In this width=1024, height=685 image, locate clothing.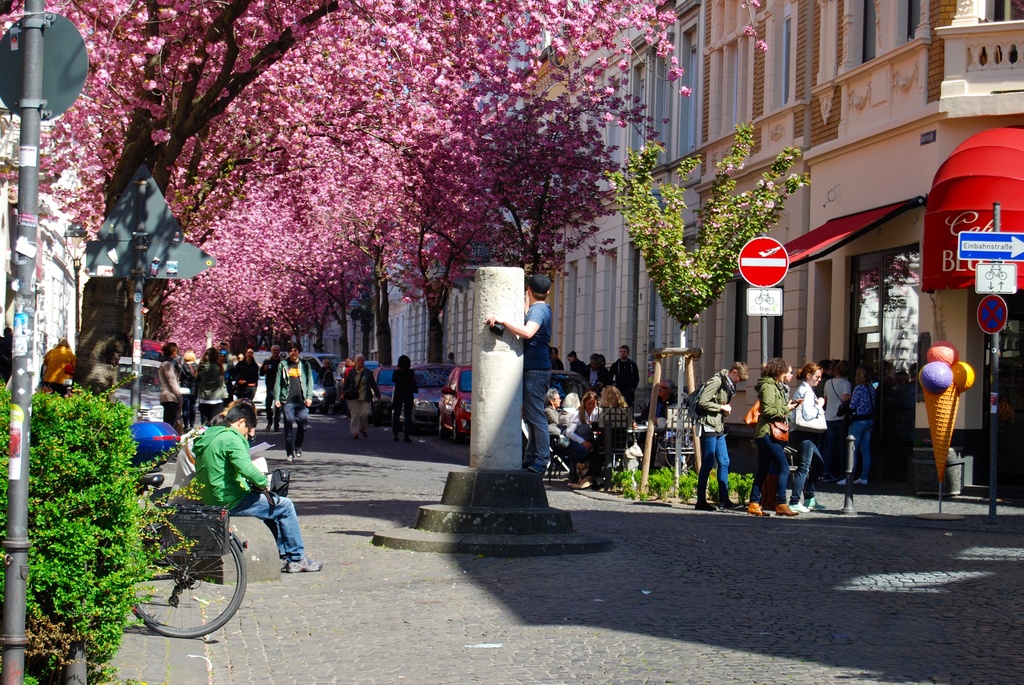
Bounding box: {"left": 337, "top": 365, "right": 386, "bottom": 442}.
